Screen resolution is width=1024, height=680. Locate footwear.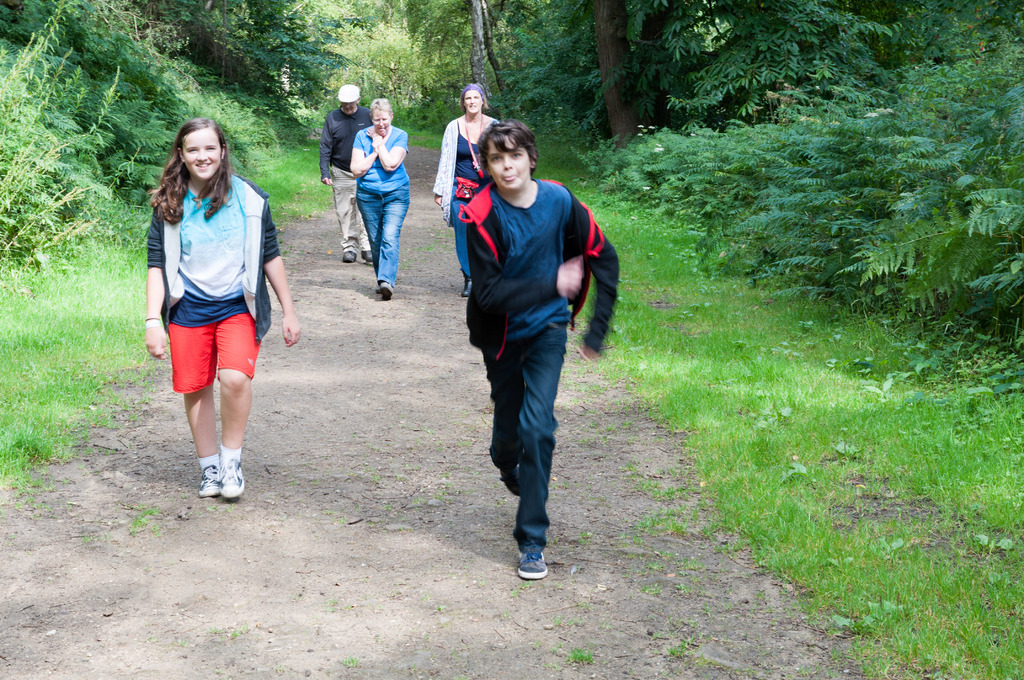
(341,249,356,263).
